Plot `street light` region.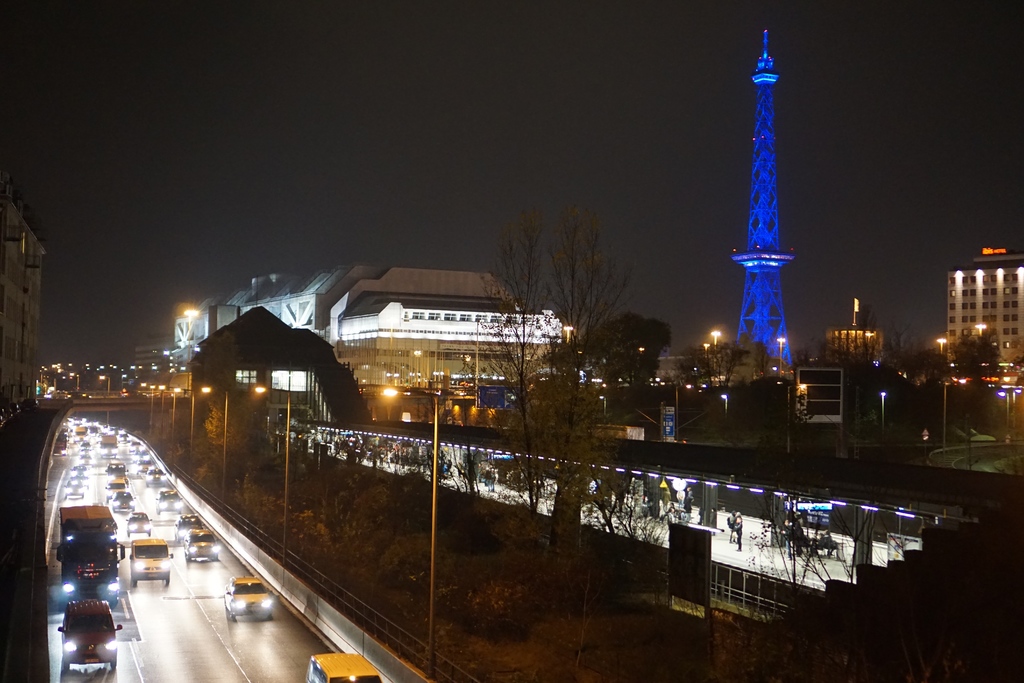
Plotted at left=597, top=393, right=609, bottom=417.
